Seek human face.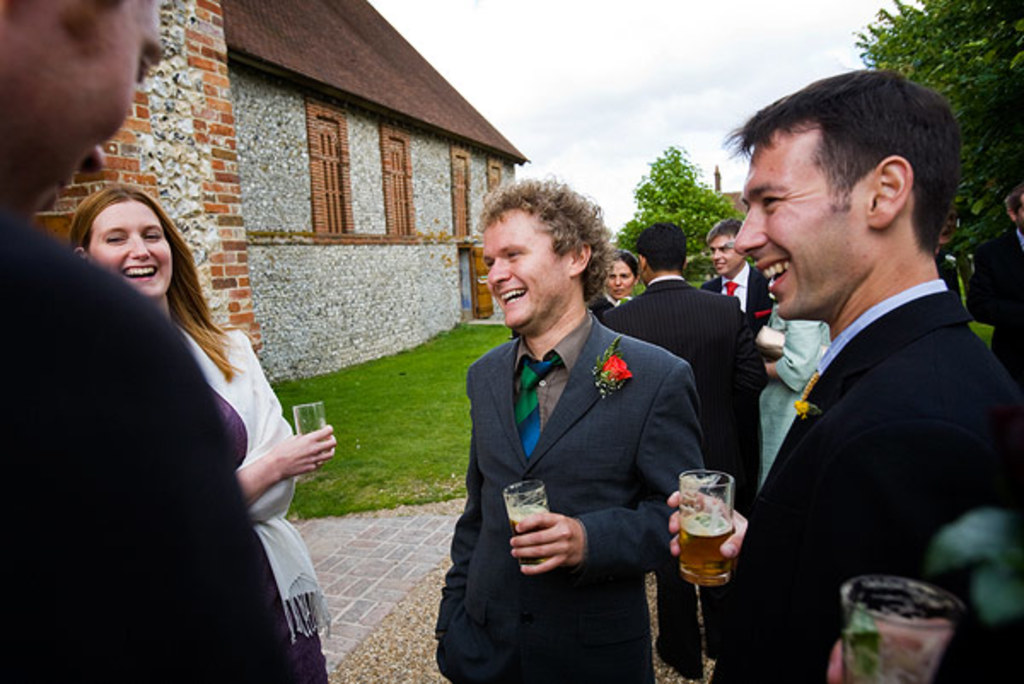
rect(82, 198, 179, 299).
